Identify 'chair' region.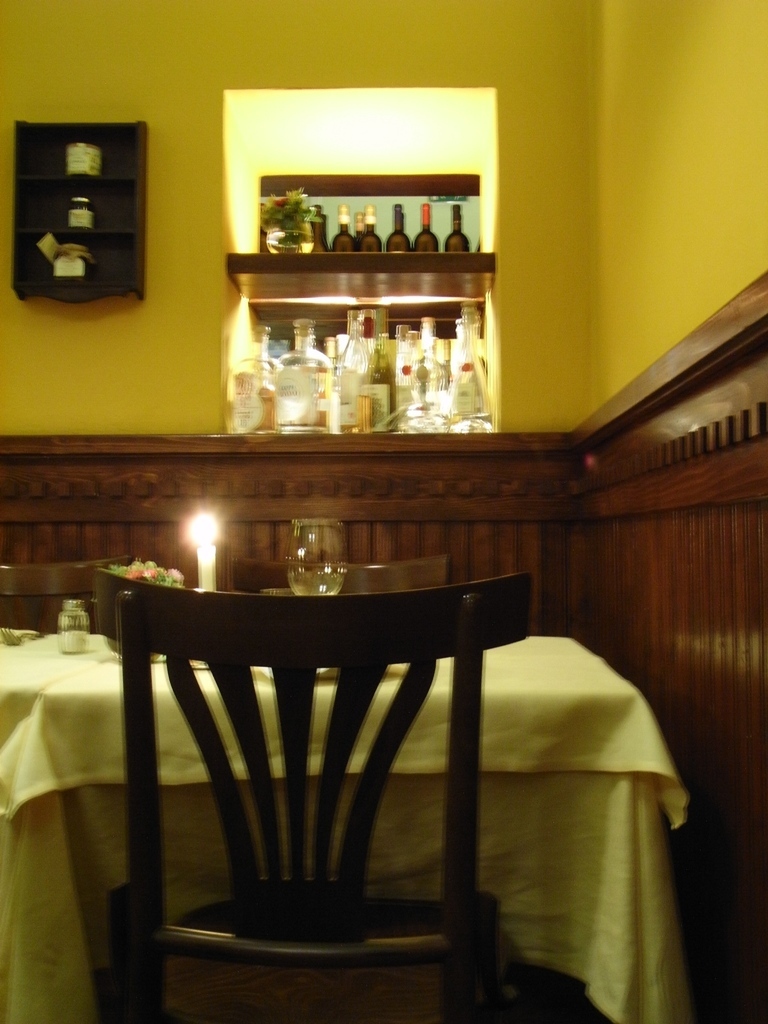
Region: l=117, t=530, r=626, b=1021.
